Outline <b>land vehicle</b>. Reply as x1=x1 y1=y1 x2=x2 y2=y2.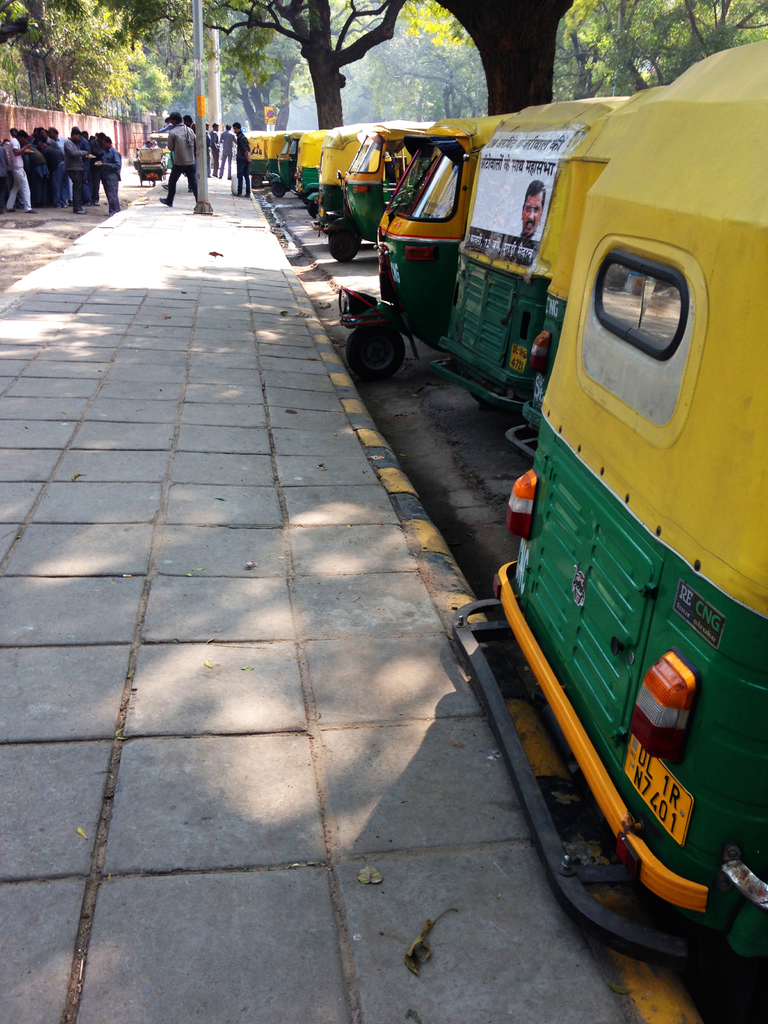
x1=317 y1=120 x2=413 y2=267.
